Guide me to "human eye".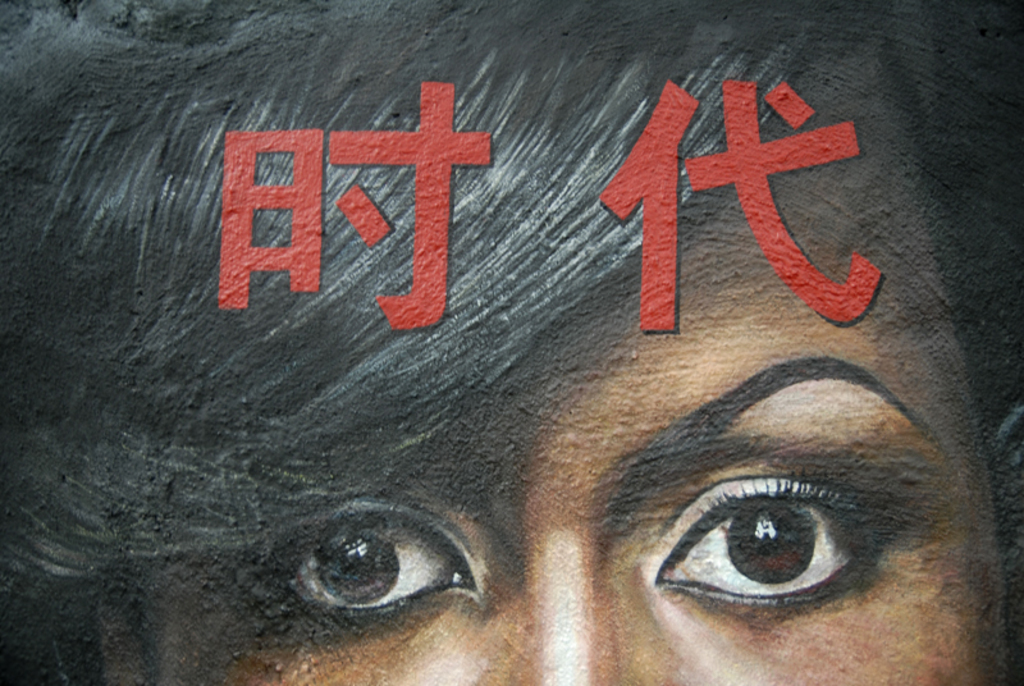
Guidance: left=627, top=461, right=918, bottom=630.
